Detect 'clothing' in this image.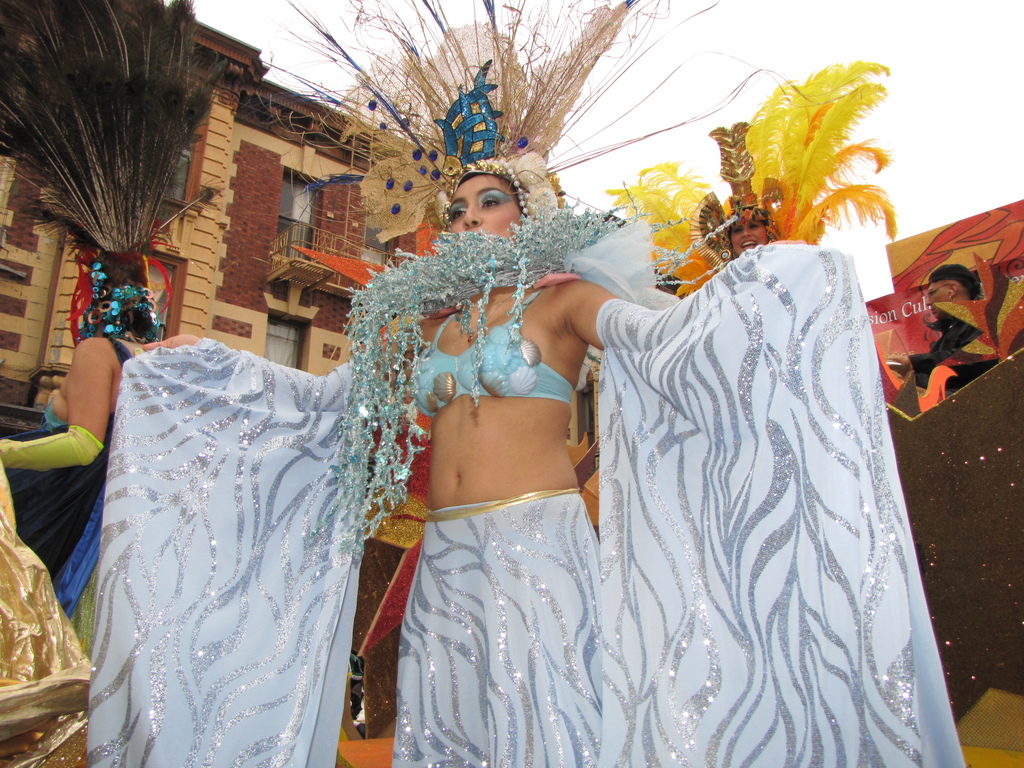
Detection: Rect(102, 236, 967, 767).
